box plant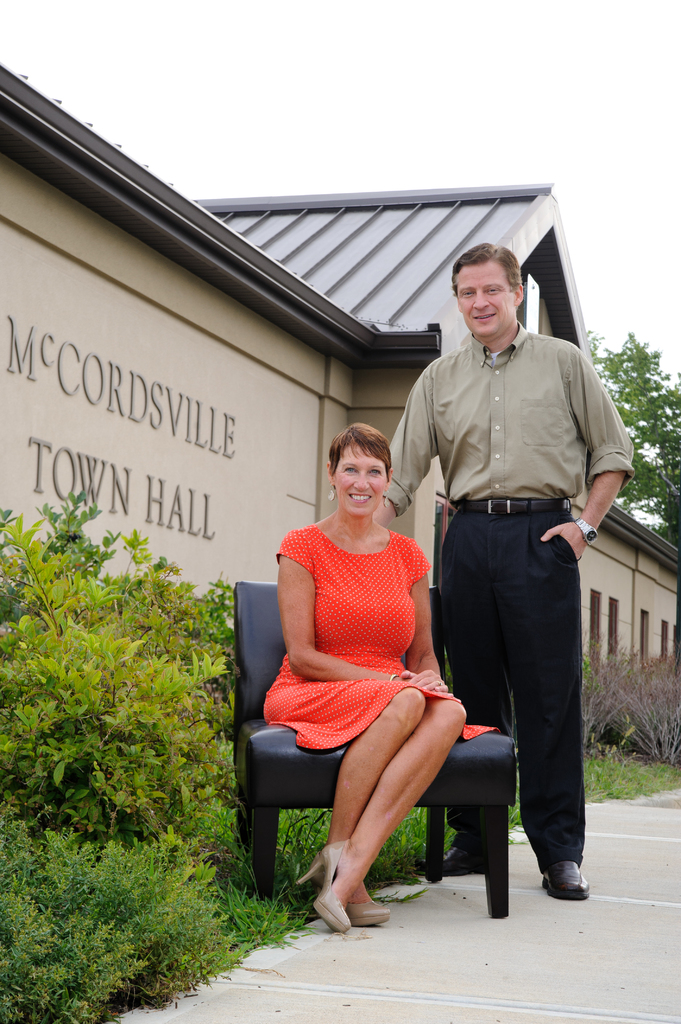
l=504, t=774, r=525, b=828
